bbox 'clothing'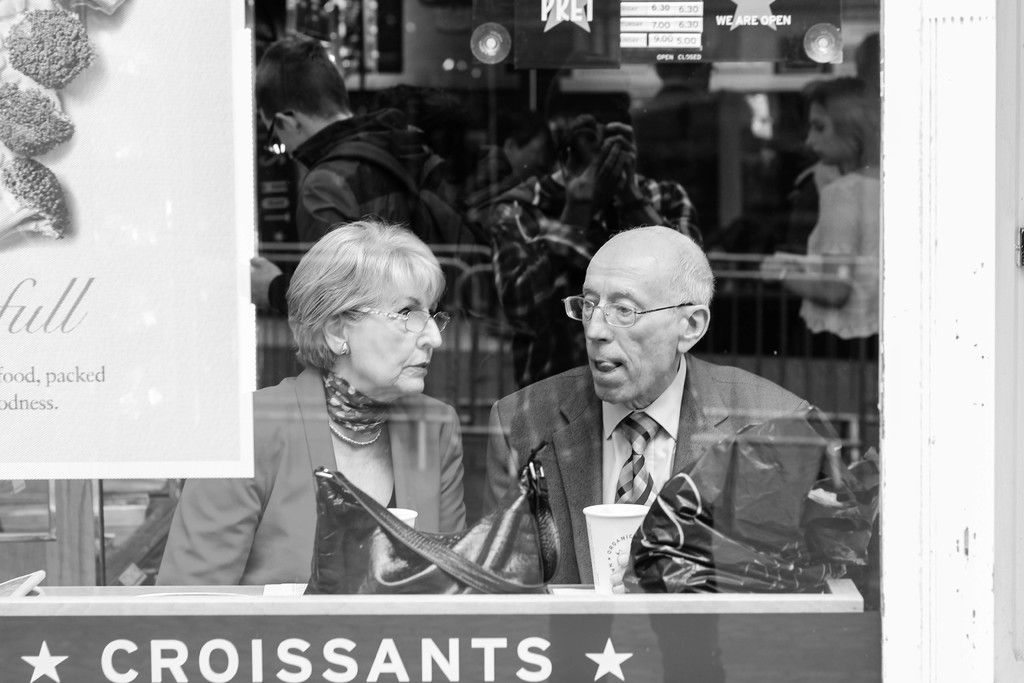
left=475, top=311, right=847, bottom=602
